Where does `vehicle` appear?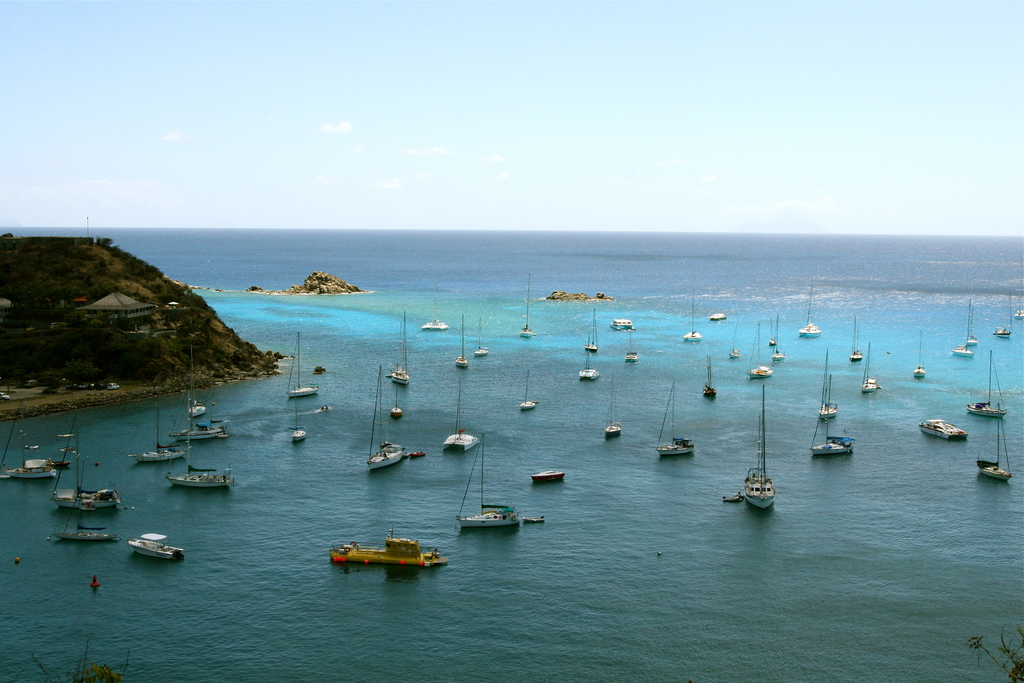
Appears at 323 534 442 587.
